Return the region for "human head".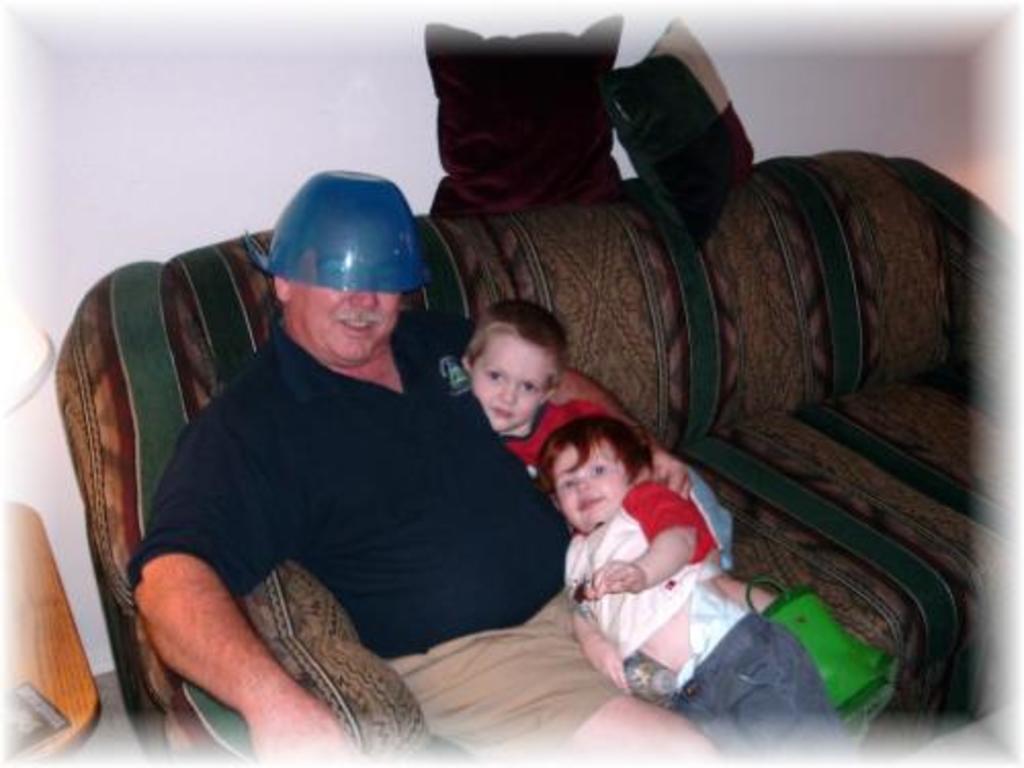
detection(528, 420, 645, 530).
